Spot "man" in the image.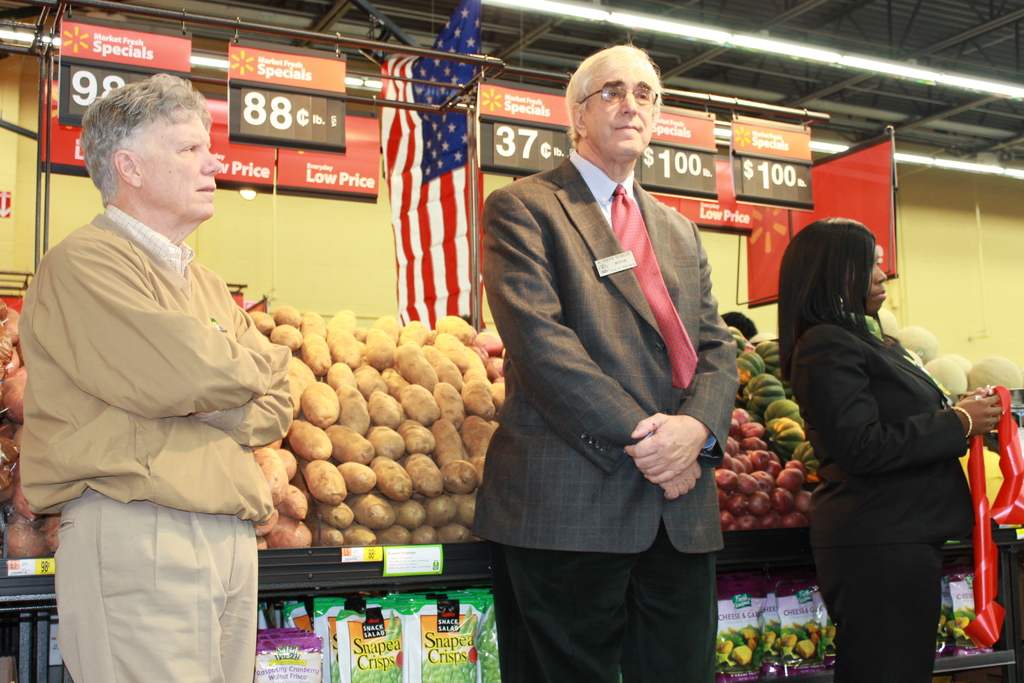
"man" found at rect(17, 73, 295, 682).
